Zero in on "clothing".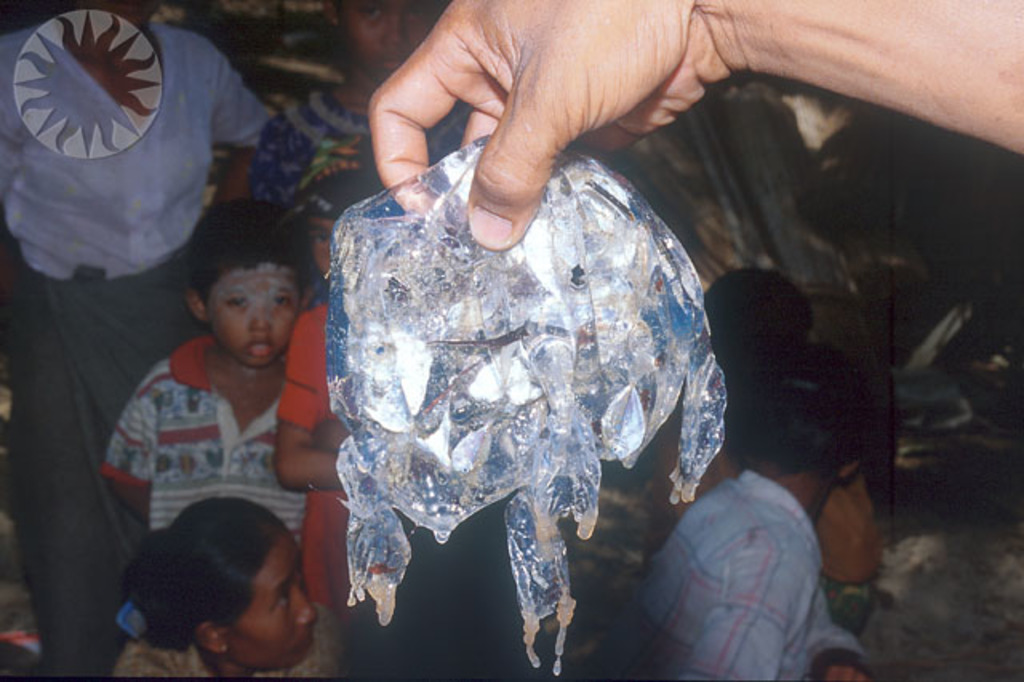
Zeroed in: l=0, t=11, r=280, b=680.
